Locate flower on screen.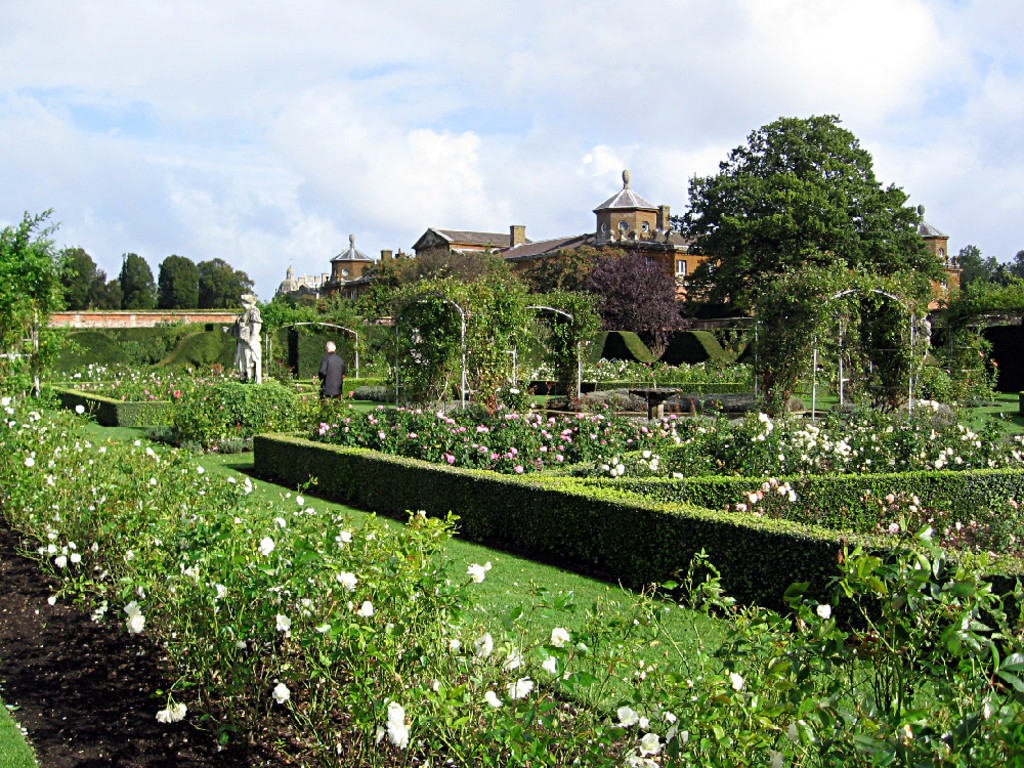
On screen at detection(505, 677, 537, 699).
